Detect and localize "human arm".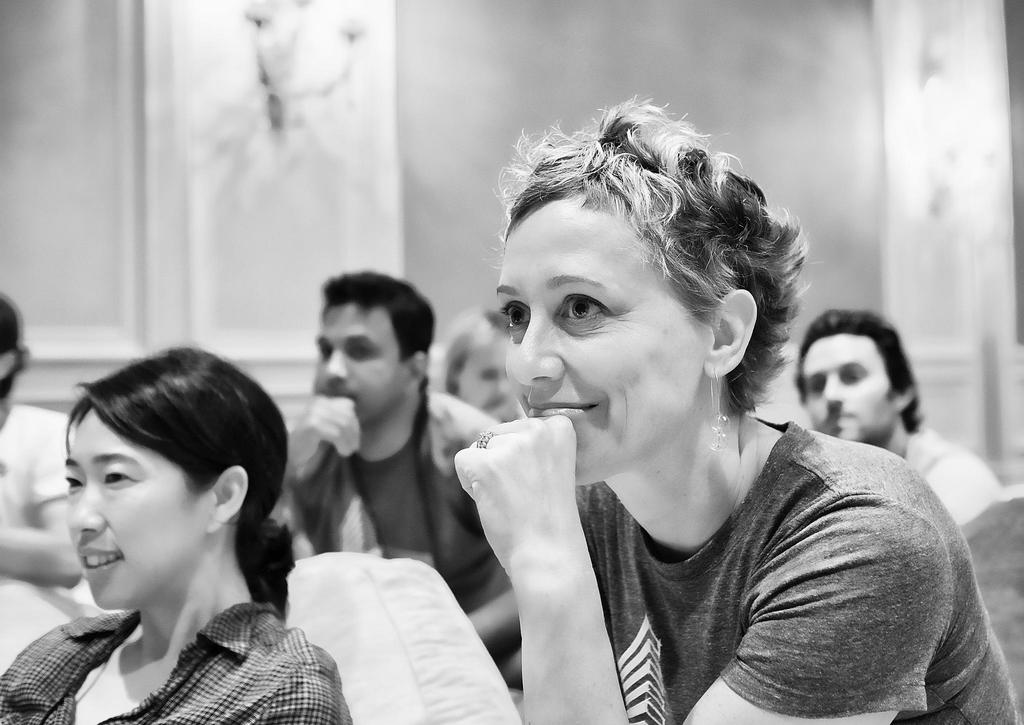
Localized at left=285, top=394, right=375, bottom=557.
